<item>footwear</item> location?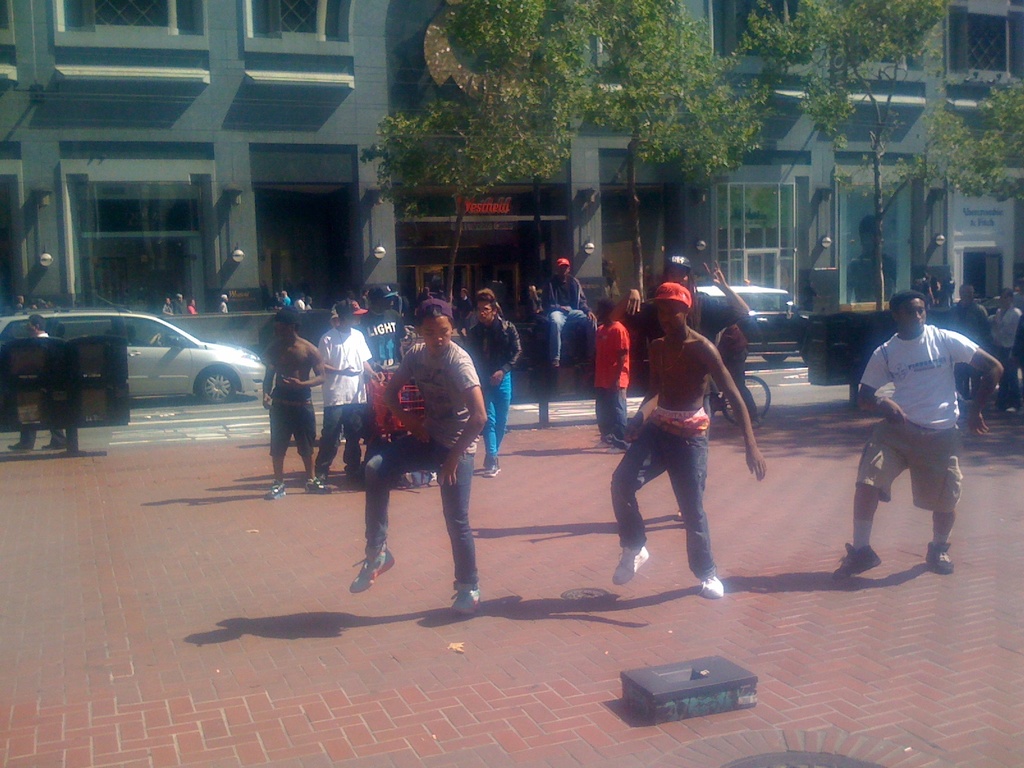
box=[484, 463, 501, 477]
